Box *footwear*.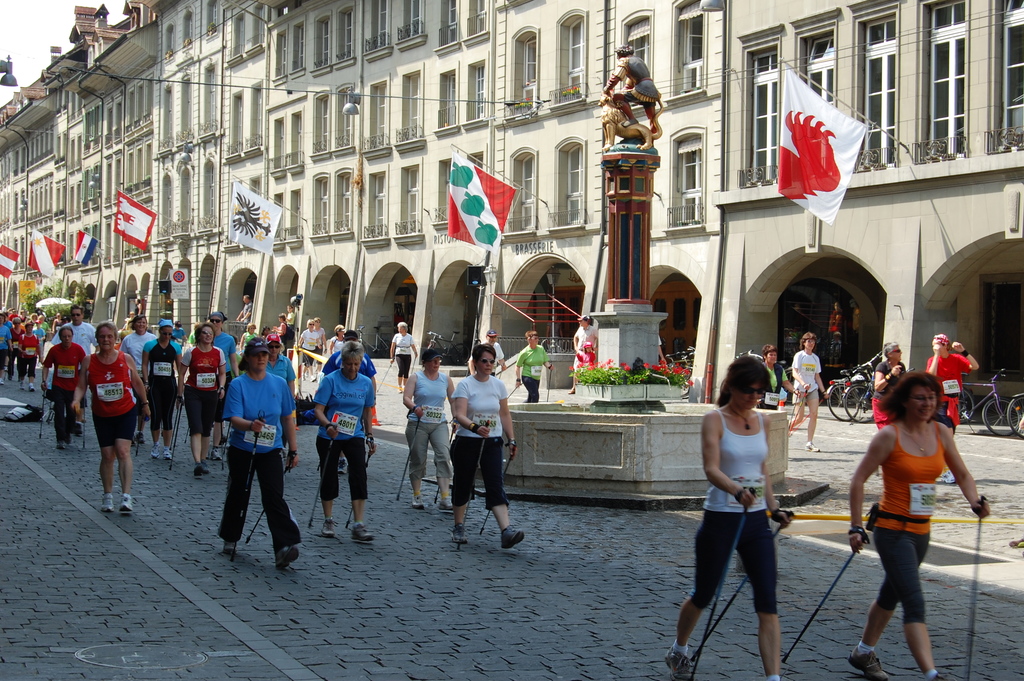
x1=351, y1=524, x2=378, y2=545.
